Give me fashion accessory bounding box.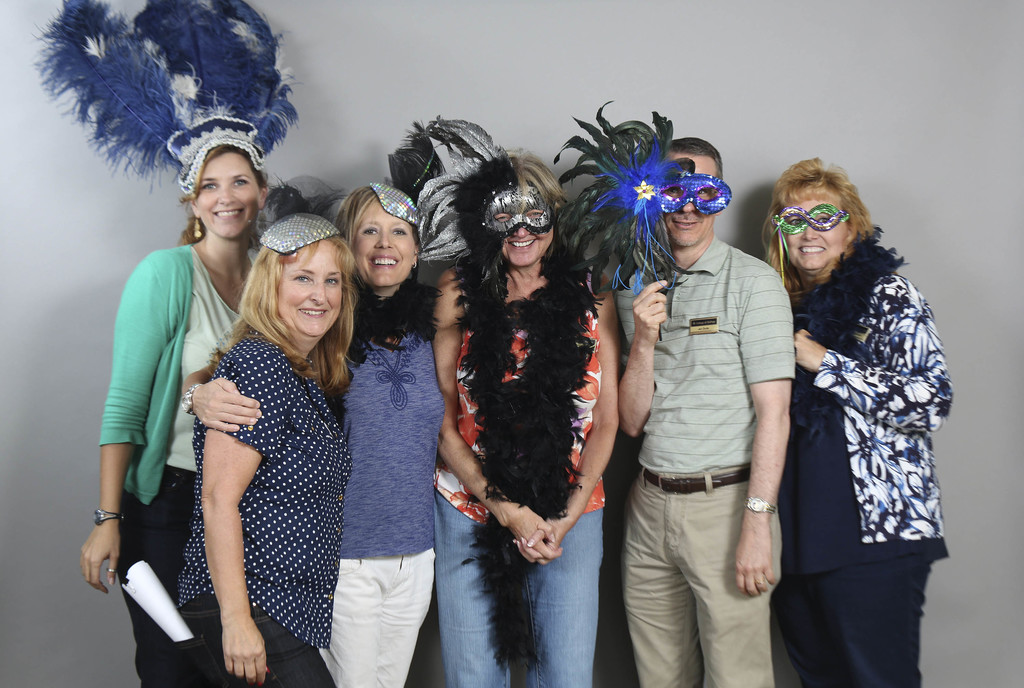
locate(257, 209, 342, 257).
